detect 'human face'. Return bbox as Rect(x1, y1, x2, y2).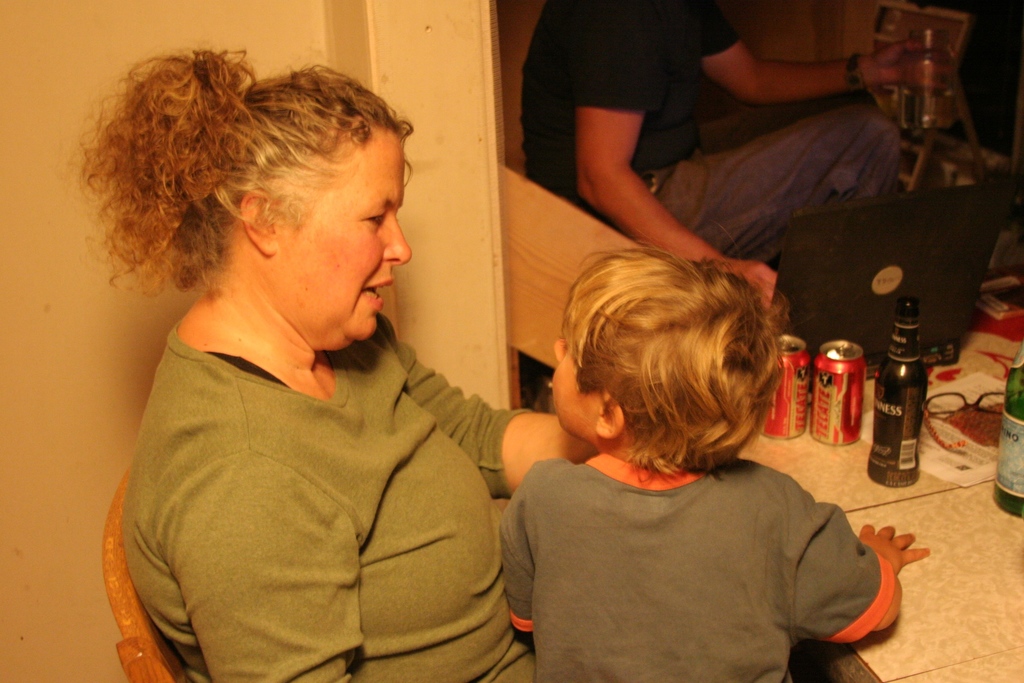
Rect(554, 337, 605, 437).
